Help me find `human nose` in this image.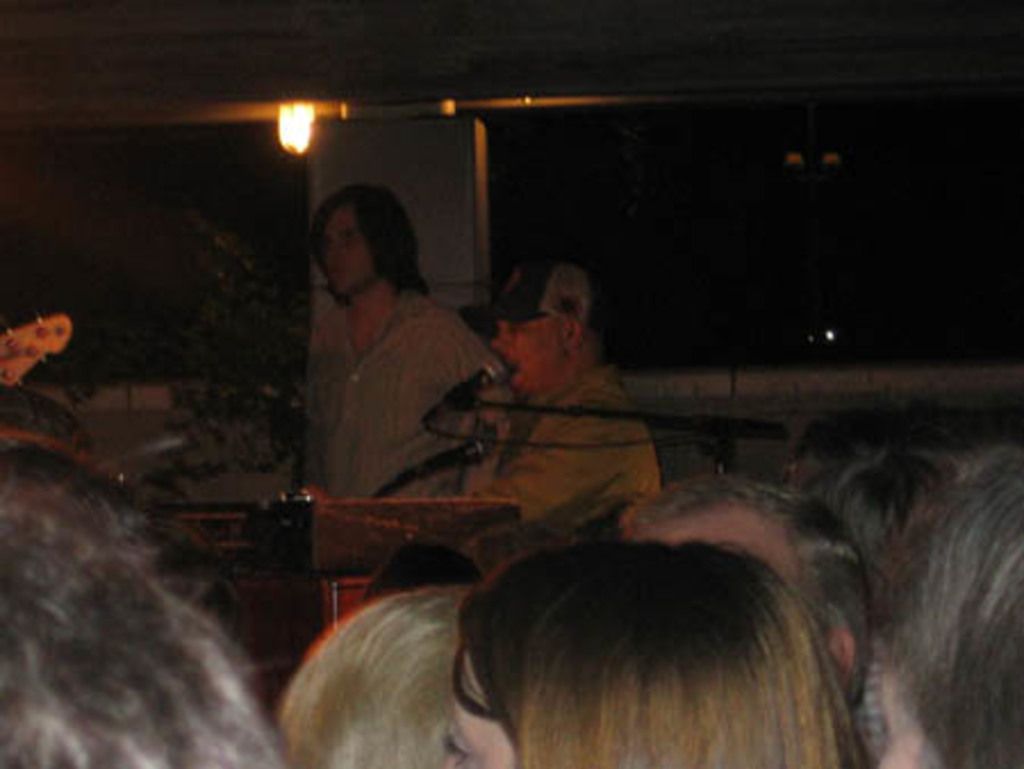
Found it: box(323, 246, 339, 271).
